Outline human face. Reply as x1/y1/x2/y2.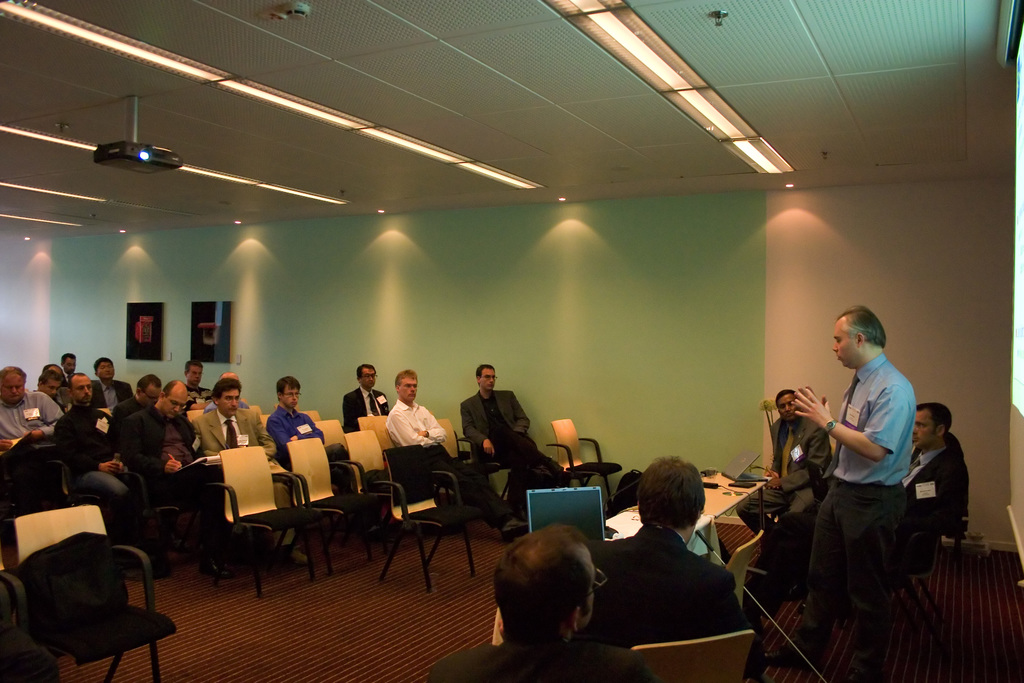
104/362/114/378.
